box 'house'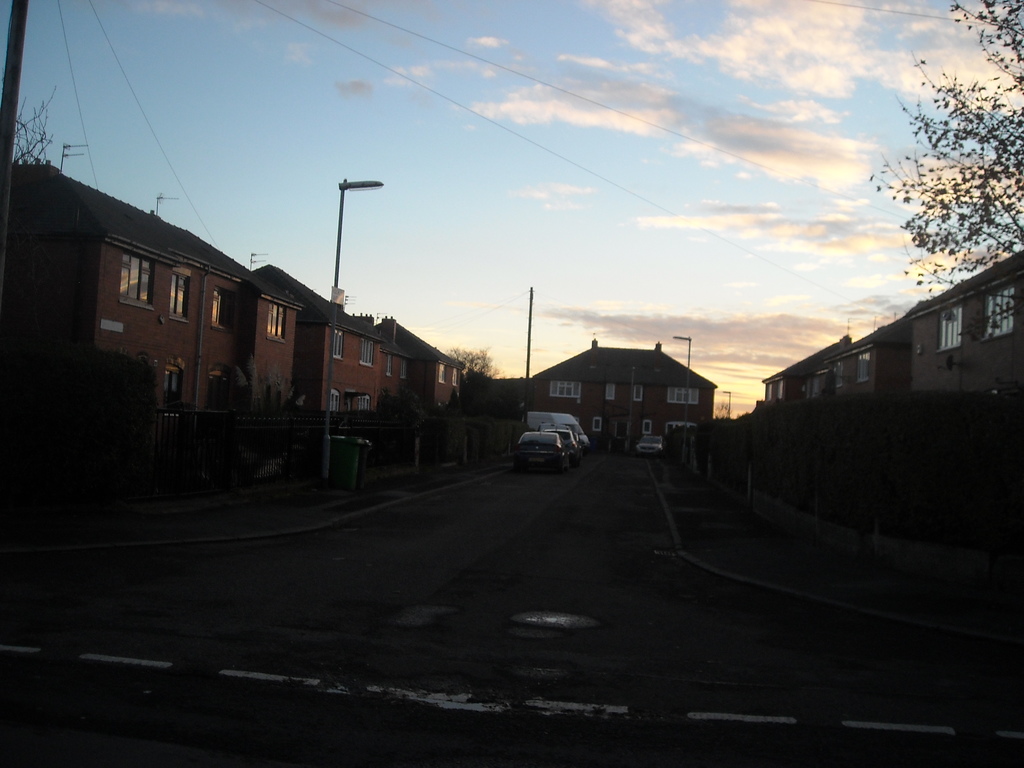
(left=753, top=250, right=1023, bottom=412)
